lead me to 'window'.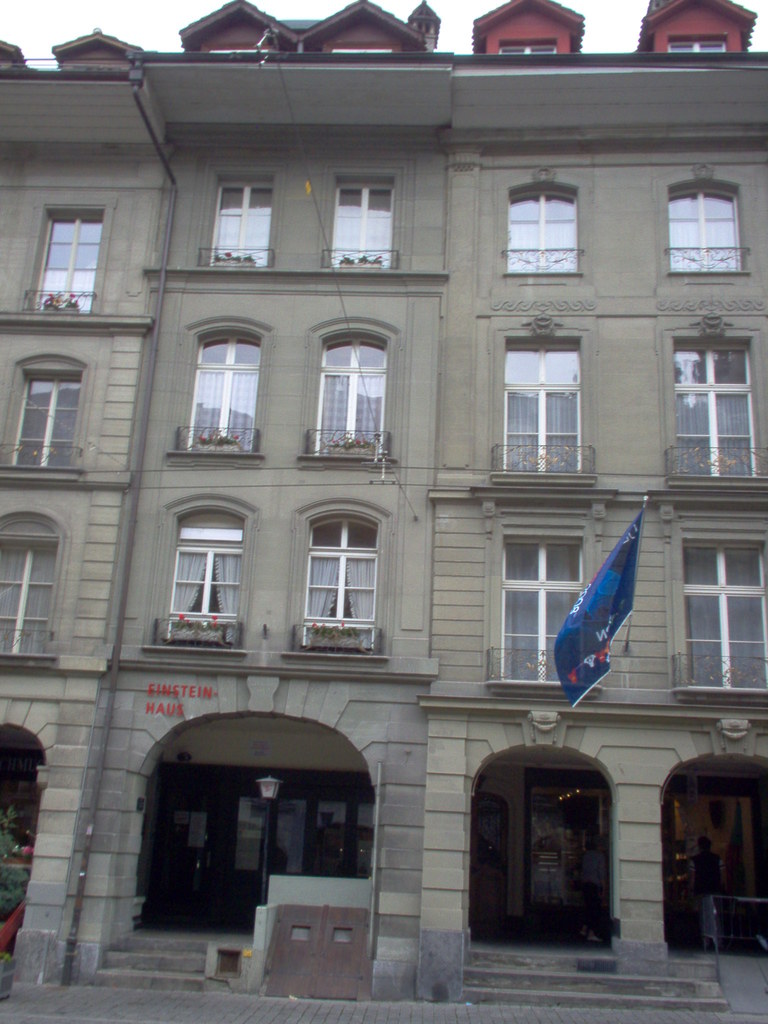
Lead to (x1=289, y1=515, x2=388, y2=639).
